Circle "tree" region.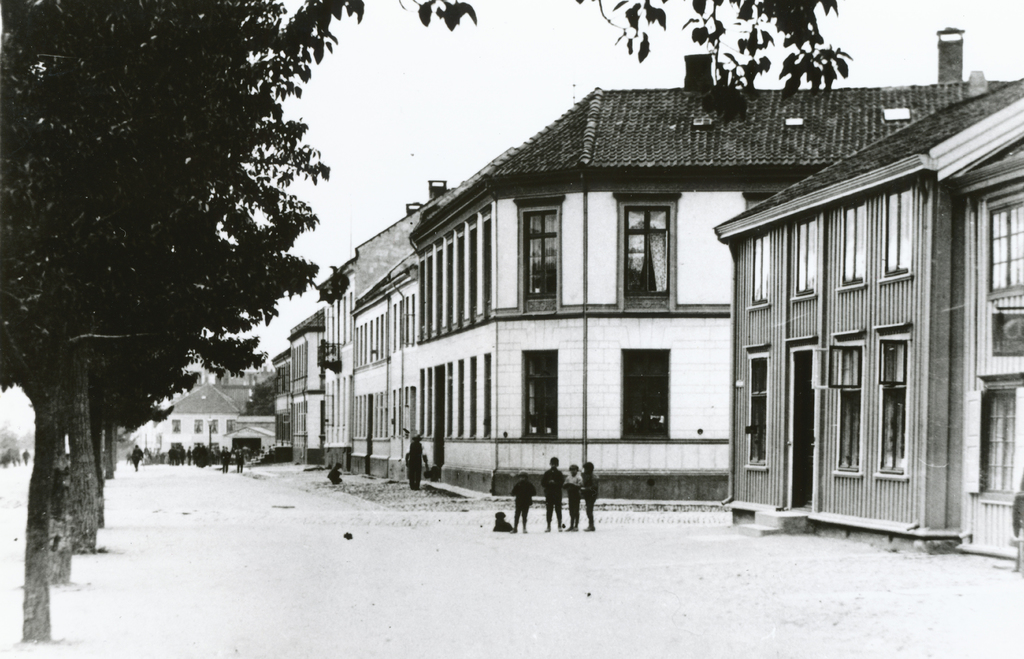
Region: pyautogui.locateOnScreen(234, 374, 276, 420).
